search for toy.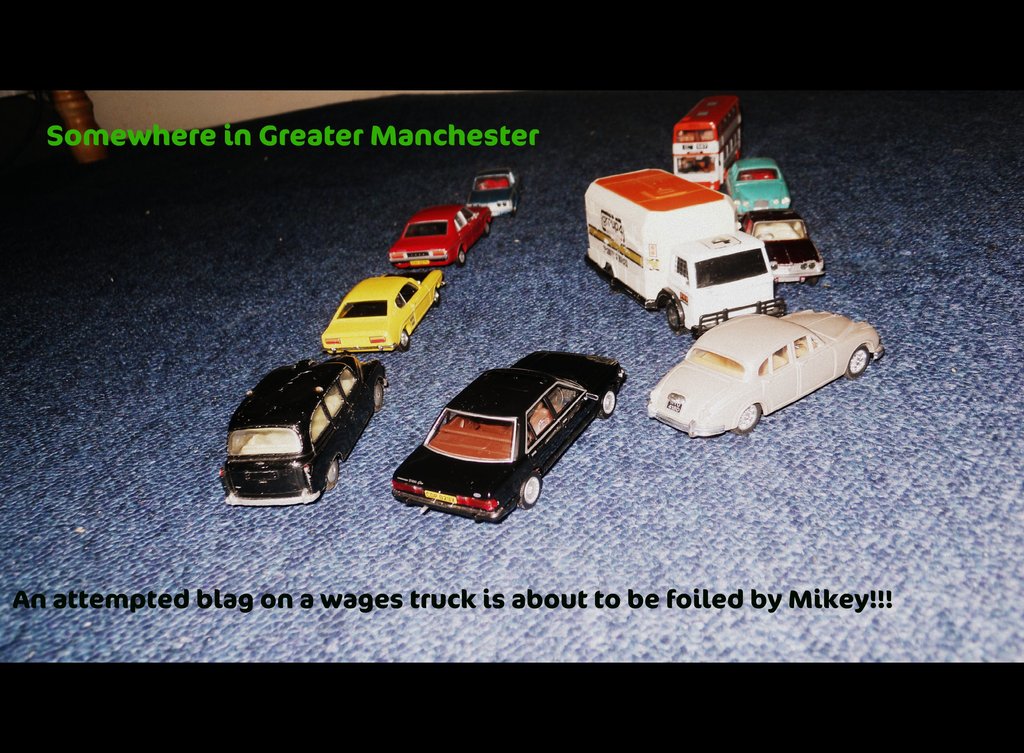
Found at <box>392,344,620,528</box>.
